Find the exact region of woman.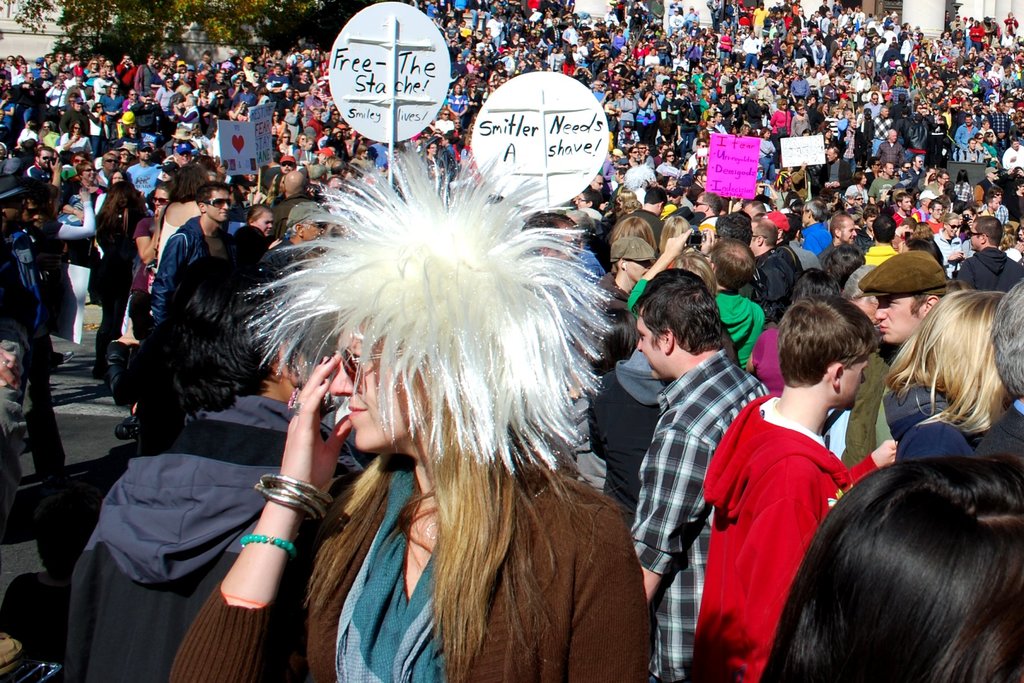
Exact region: select_region(953, 170, 974, 204).
